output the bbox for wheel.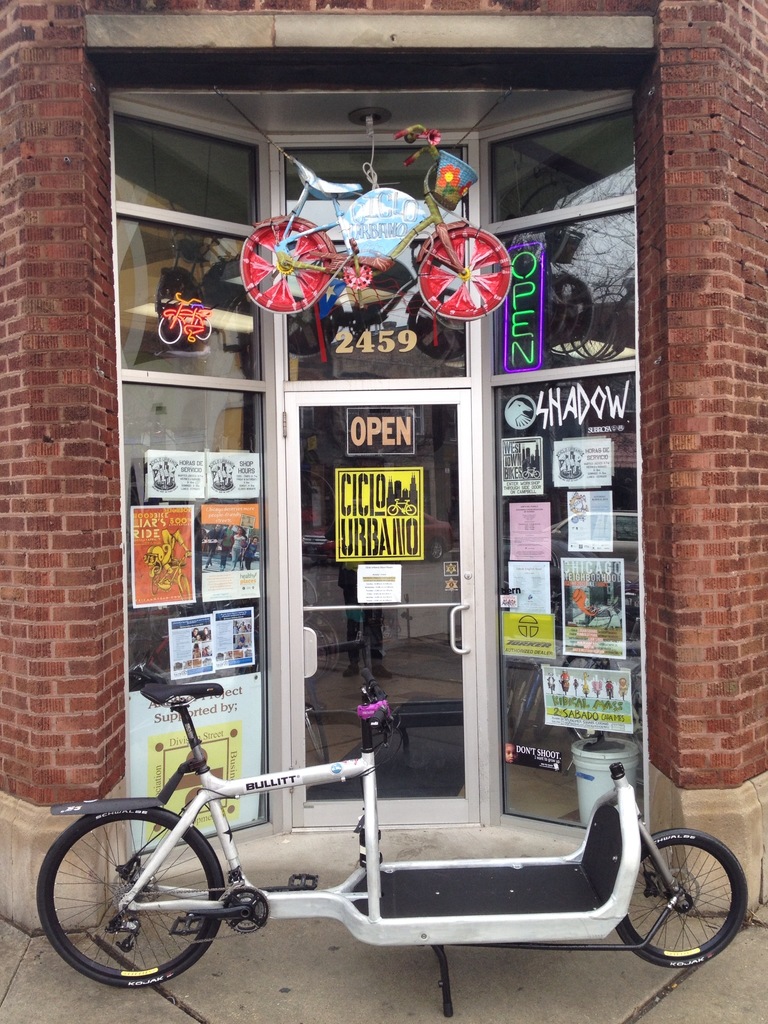
{"x1": 413, "y1": 225, "x2": 510, "y2": 318}.
